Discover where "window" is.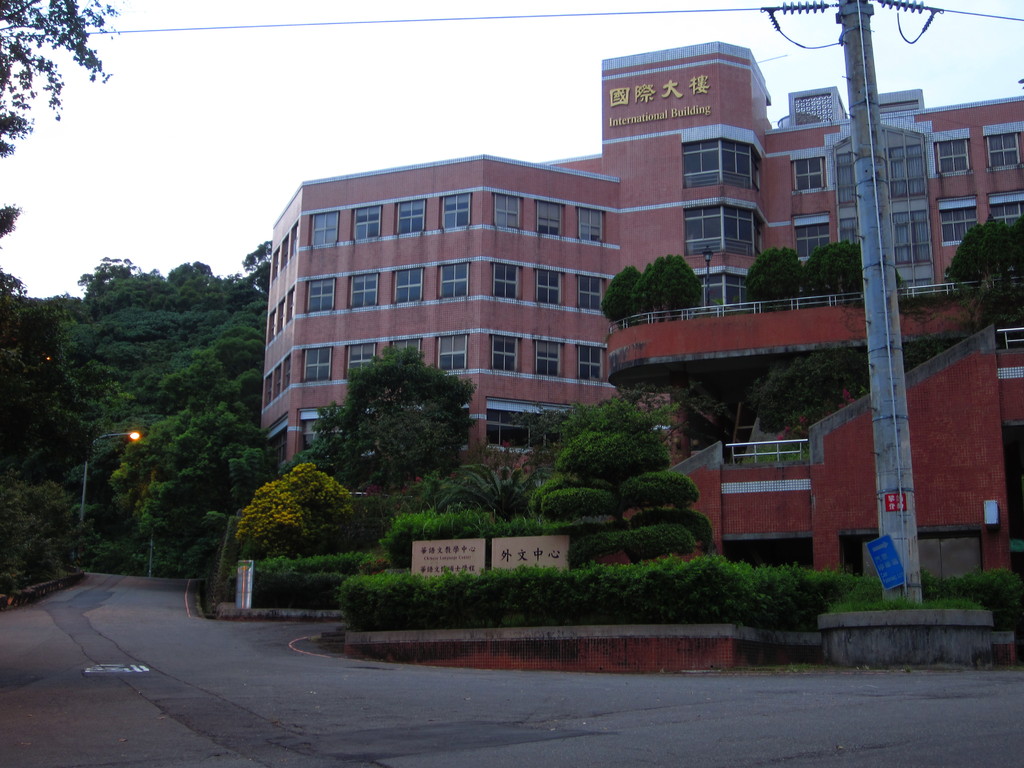
Discovered at 933 195 980 243.
